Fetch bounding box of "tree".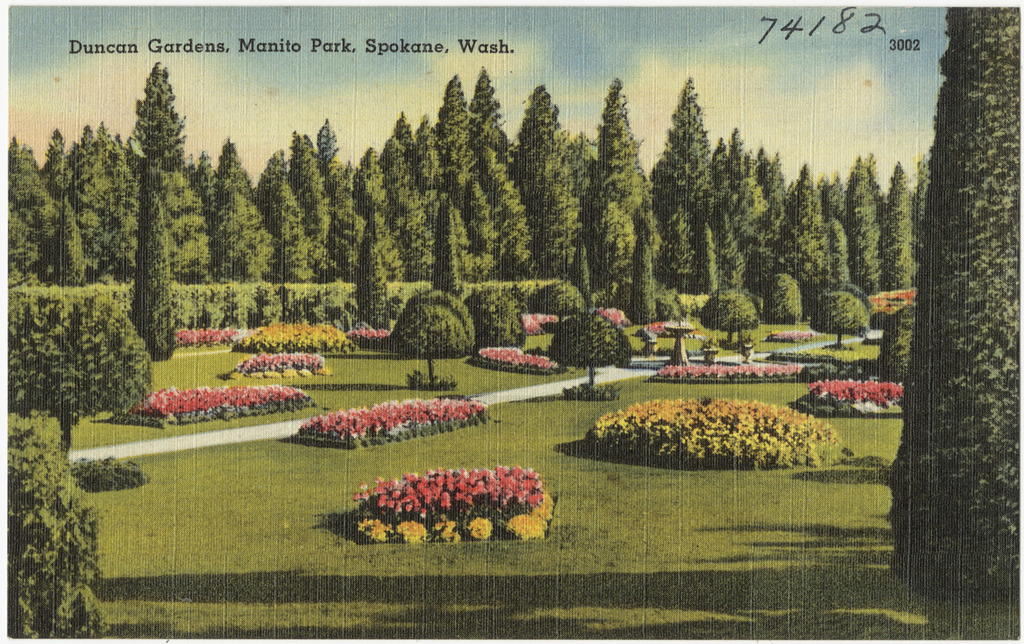
Bbox: select_region(0, 145, 63, 280).
